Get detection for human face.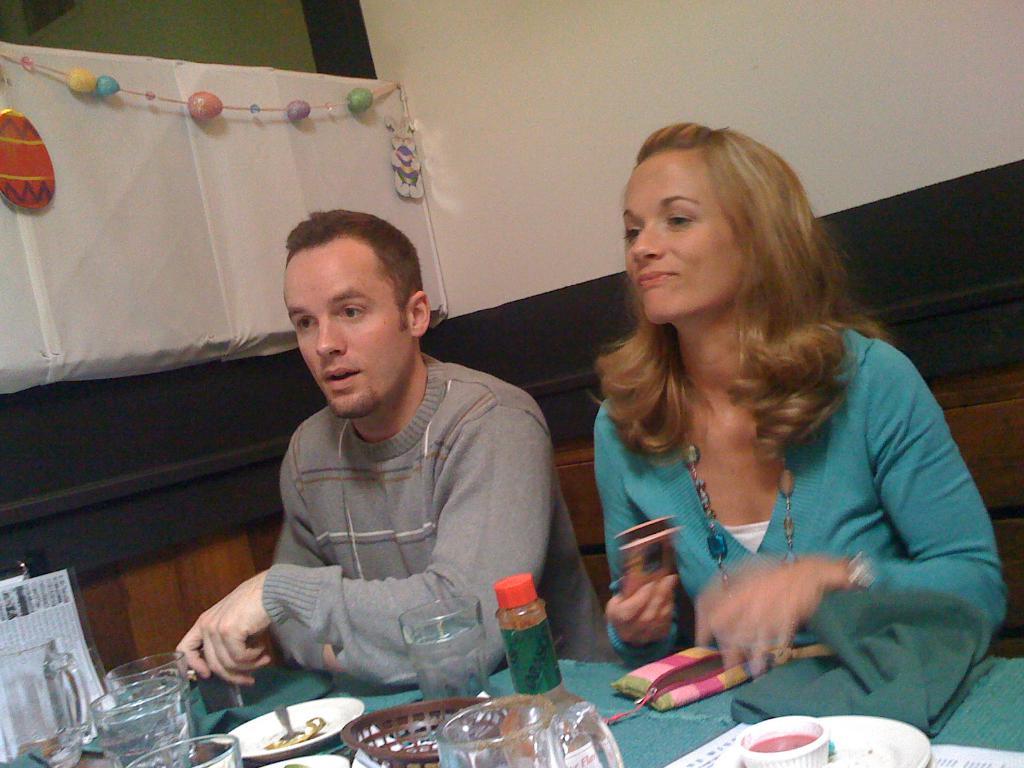
Detection: left=285, top=237, right=407, bottom=421.
